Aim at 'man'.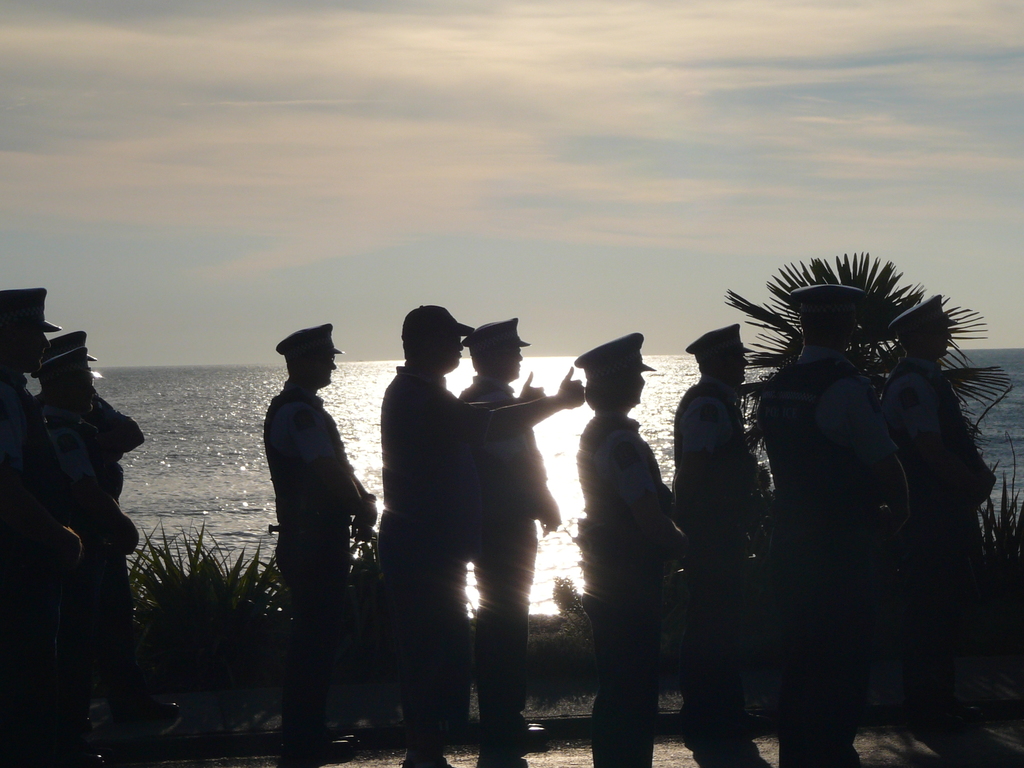
Aimed at box=[262, 321, 376, 767].
